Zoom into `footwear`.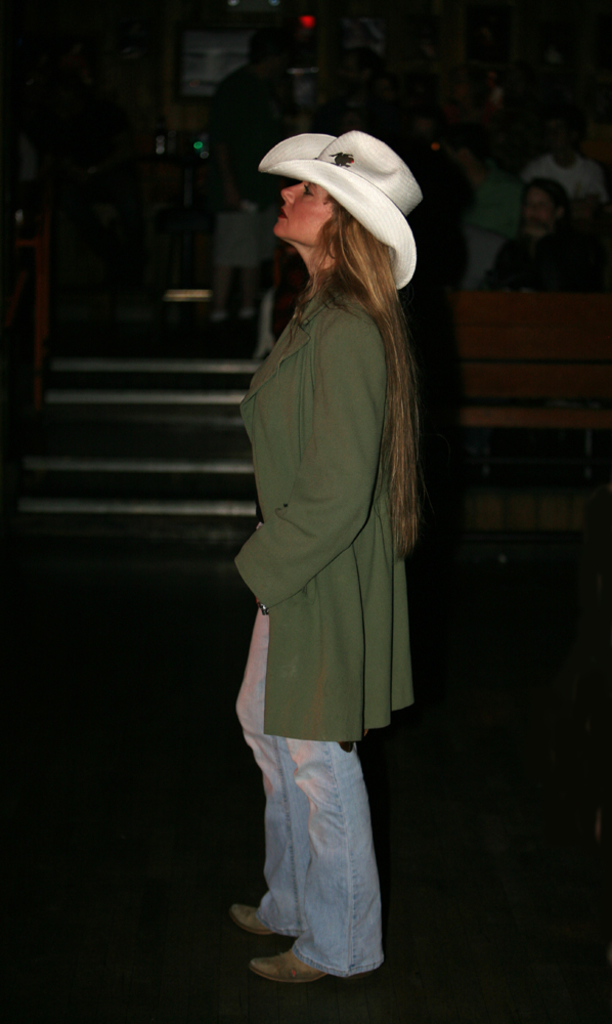
Zoom target: {"left": 231, "top": 905, "right": 268, "bottom": 941}.
